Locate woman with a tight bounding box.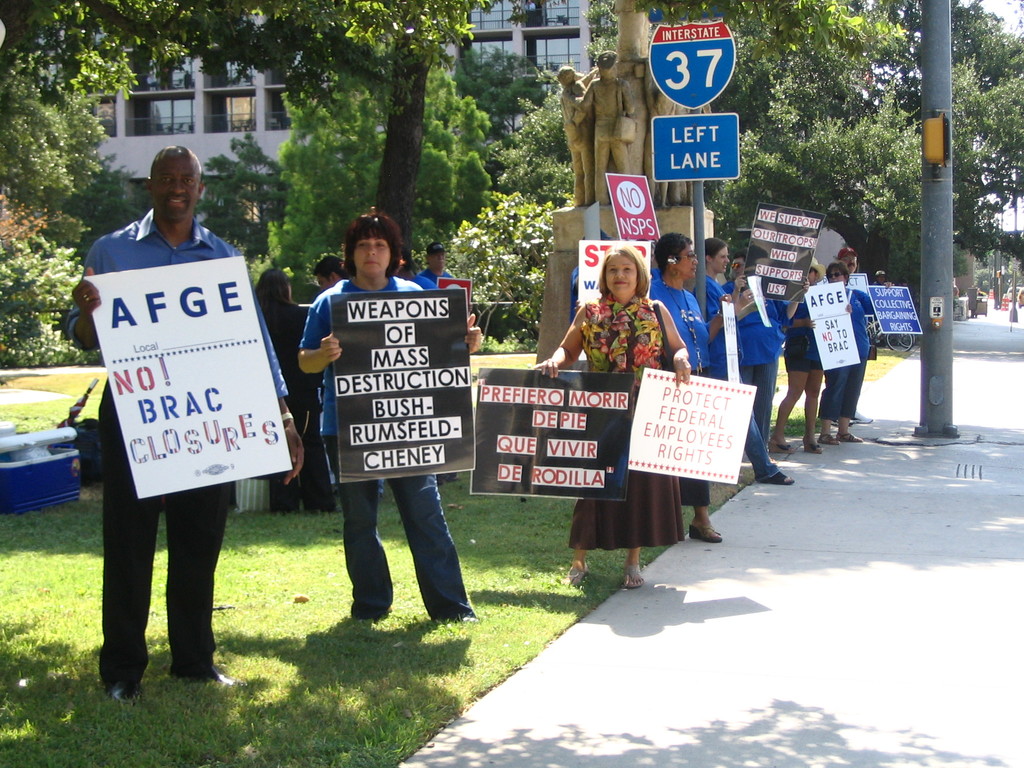
(700,241,794,483).
